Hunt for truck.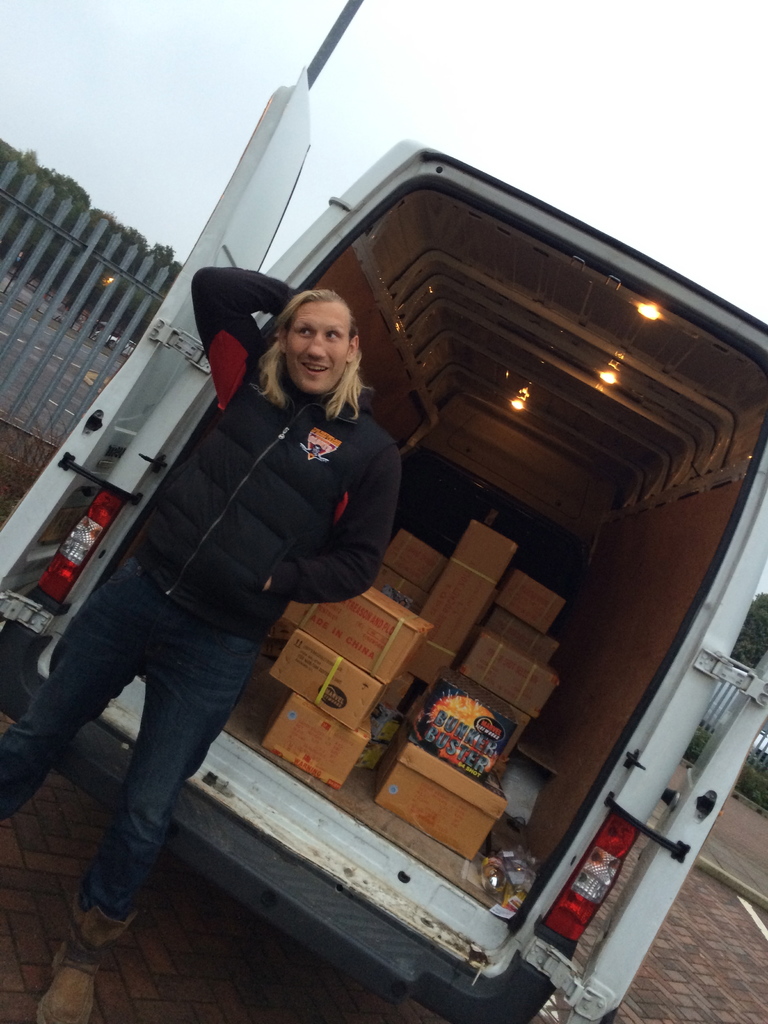
Hunted down at (0,63,767,1023).
